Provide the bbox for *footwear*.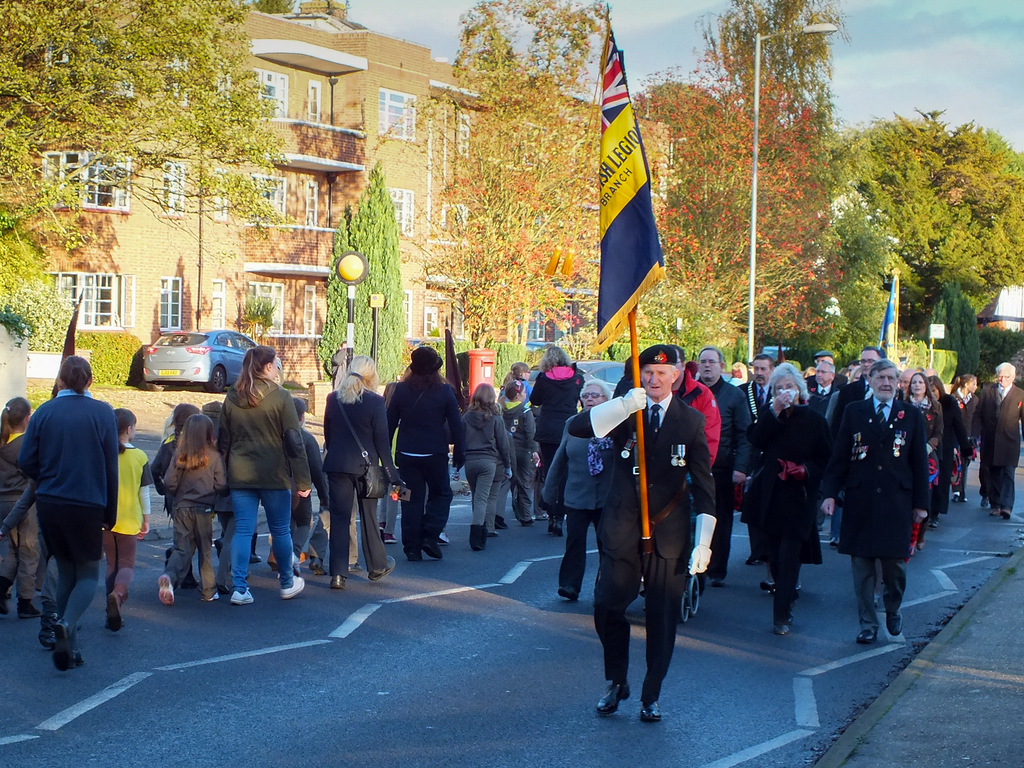
bbox=(486, 529, 500, 537).
